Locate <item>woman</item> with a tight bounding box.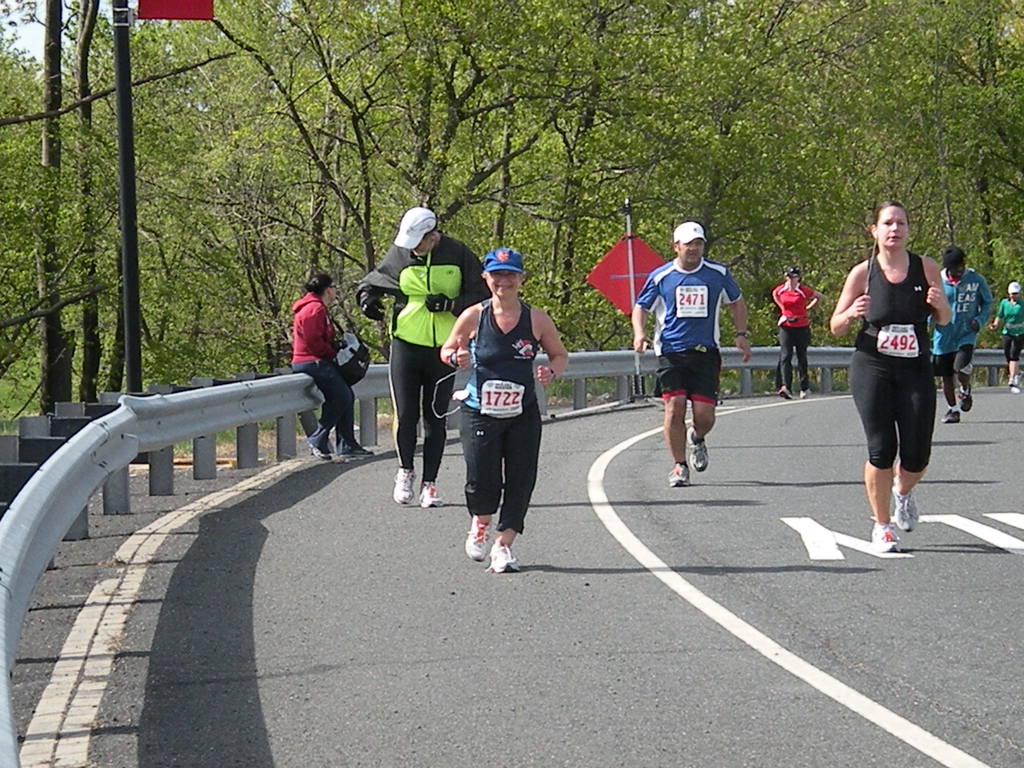
(989,280,1023,393).
